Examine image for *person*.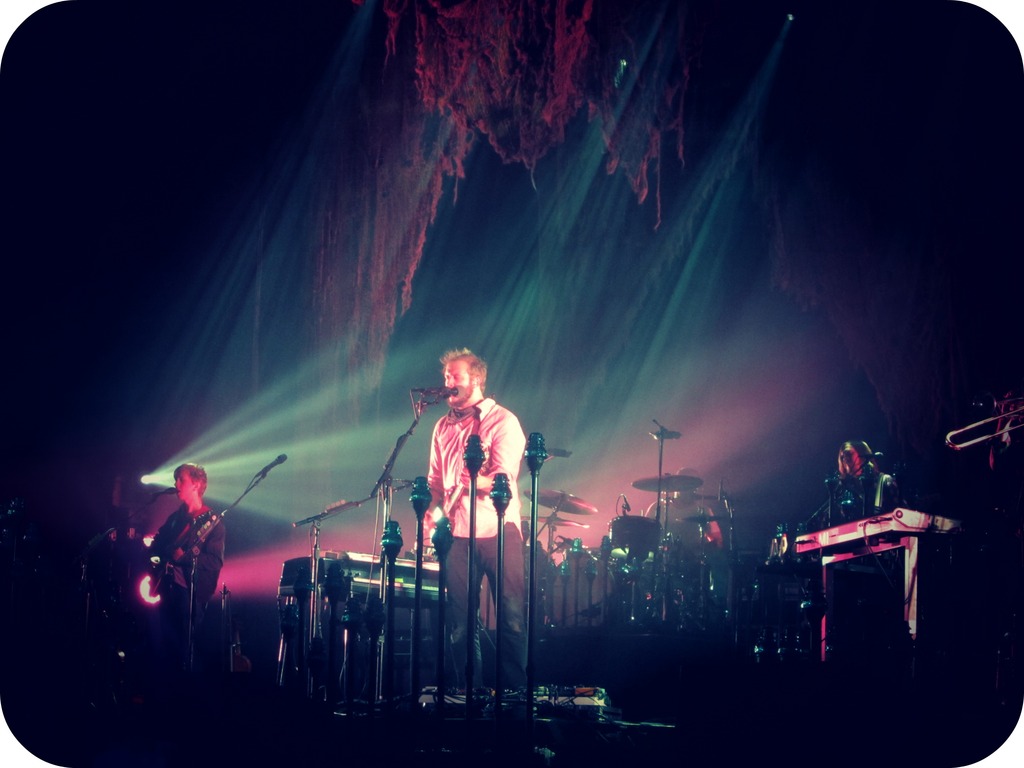
Examination result: (419,345,536,703).
